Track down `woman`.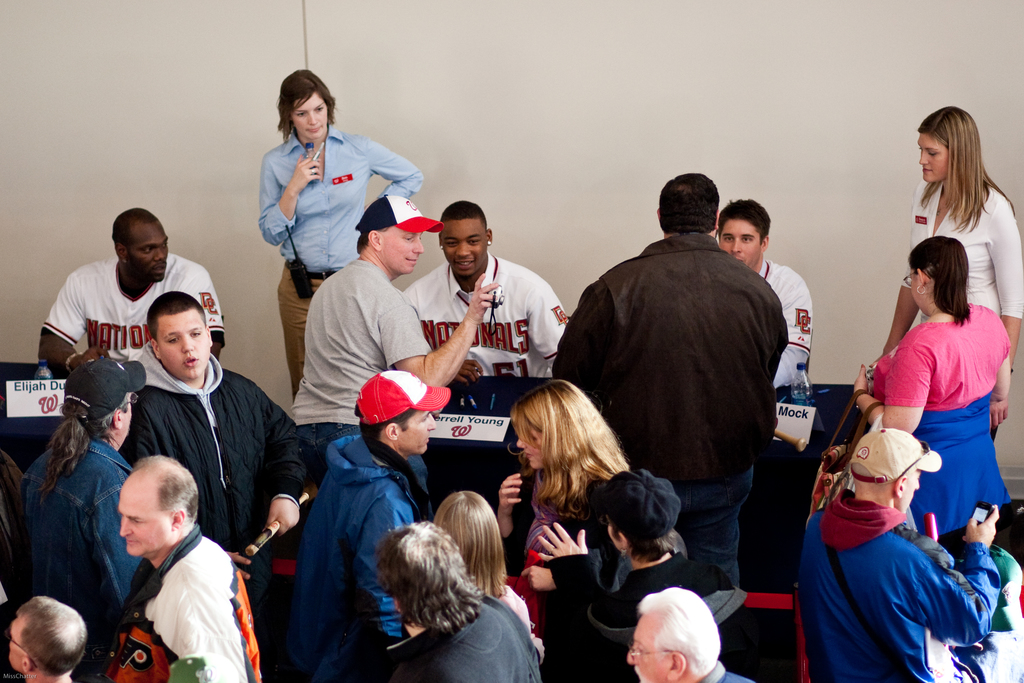
Tracked to crop(538, 465, 748, 682).
